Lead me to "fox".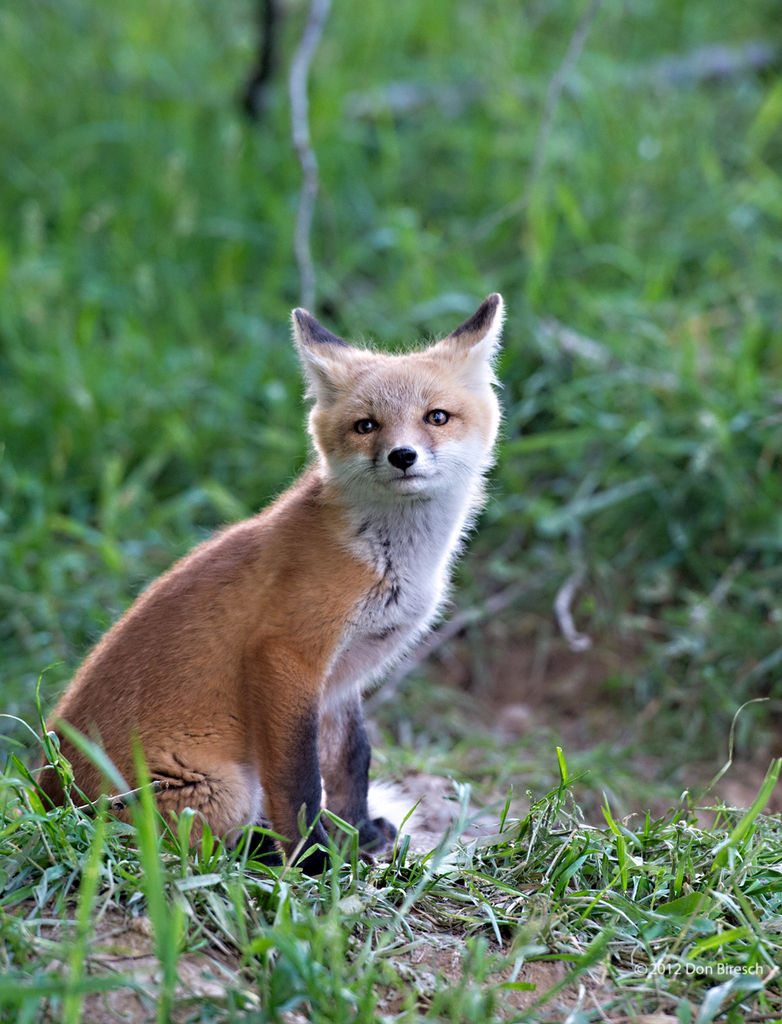
Lead to left=0, top=286, right=509, bottom=881.
